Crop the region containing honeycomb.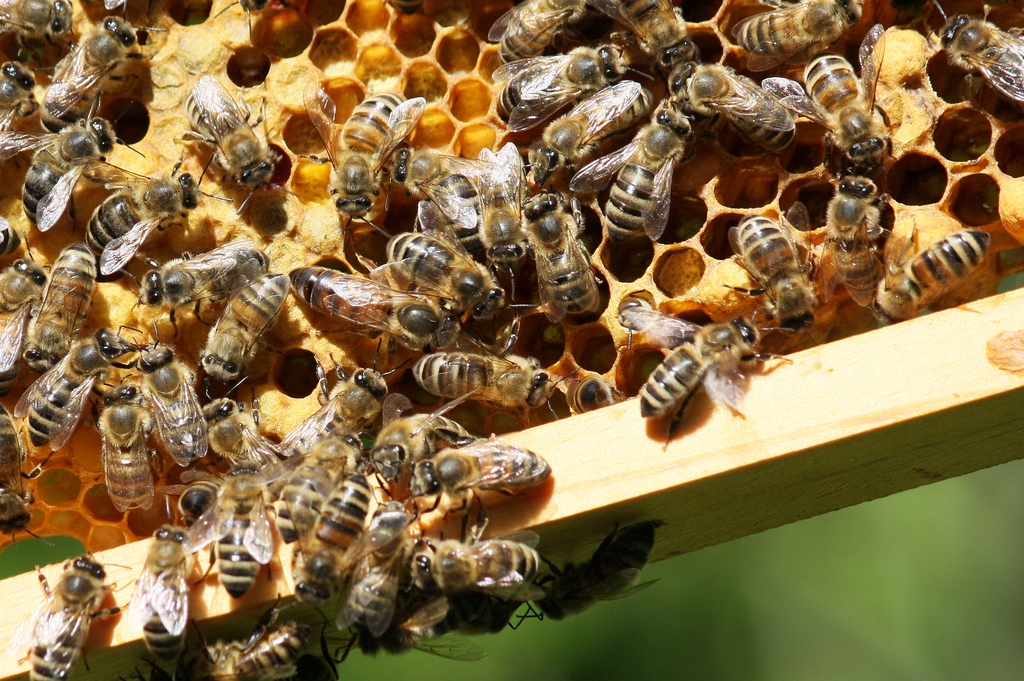
Crop region: crop(0, 0, 1023, 549).
